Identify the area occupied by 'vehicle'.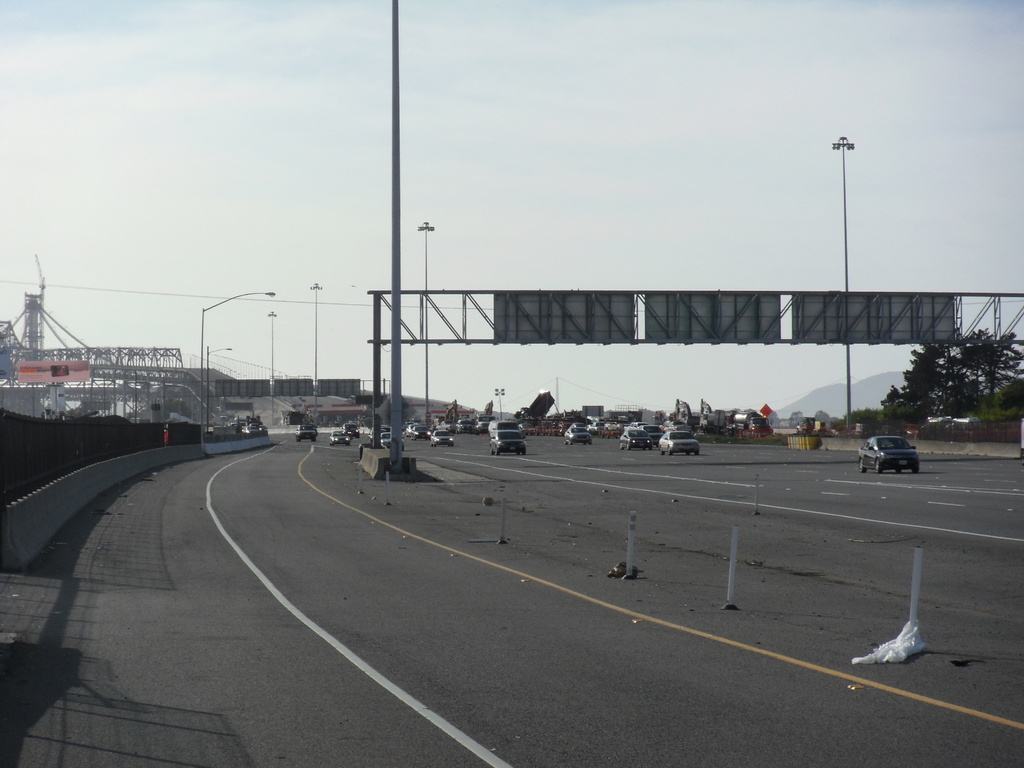
Area: [left=700, top=396, right=735, bottom=435].
